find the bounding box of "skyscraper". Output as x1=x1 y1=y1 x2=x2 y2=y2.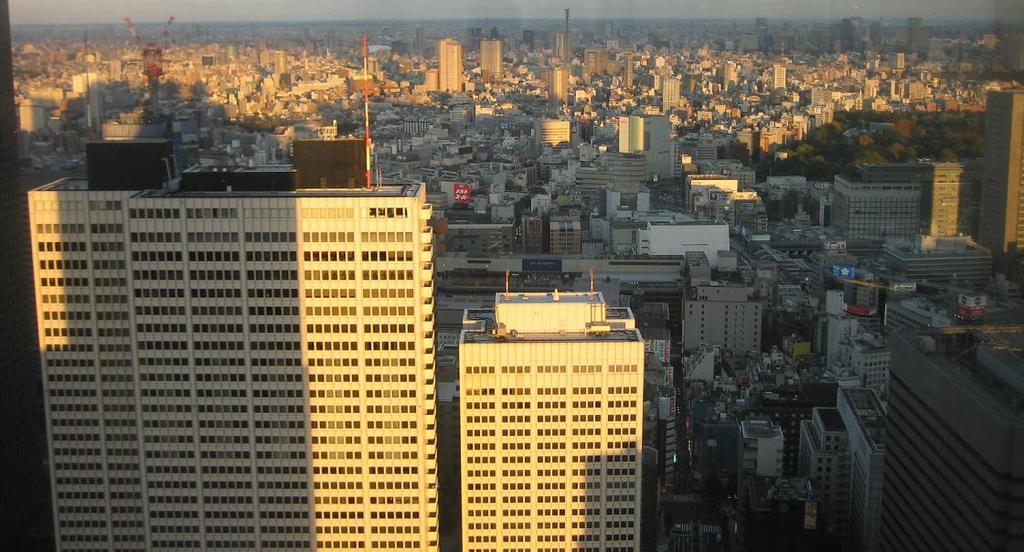
x1=678 y1=276 x2=771 y2=367.
